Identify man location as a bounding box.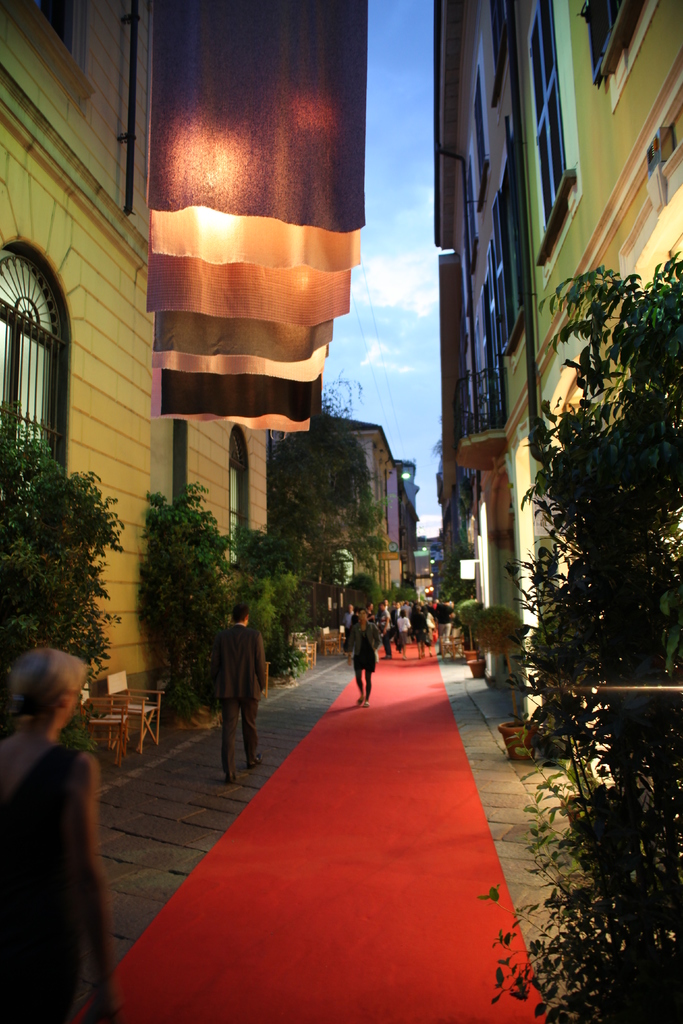
(427,598,458,652).
